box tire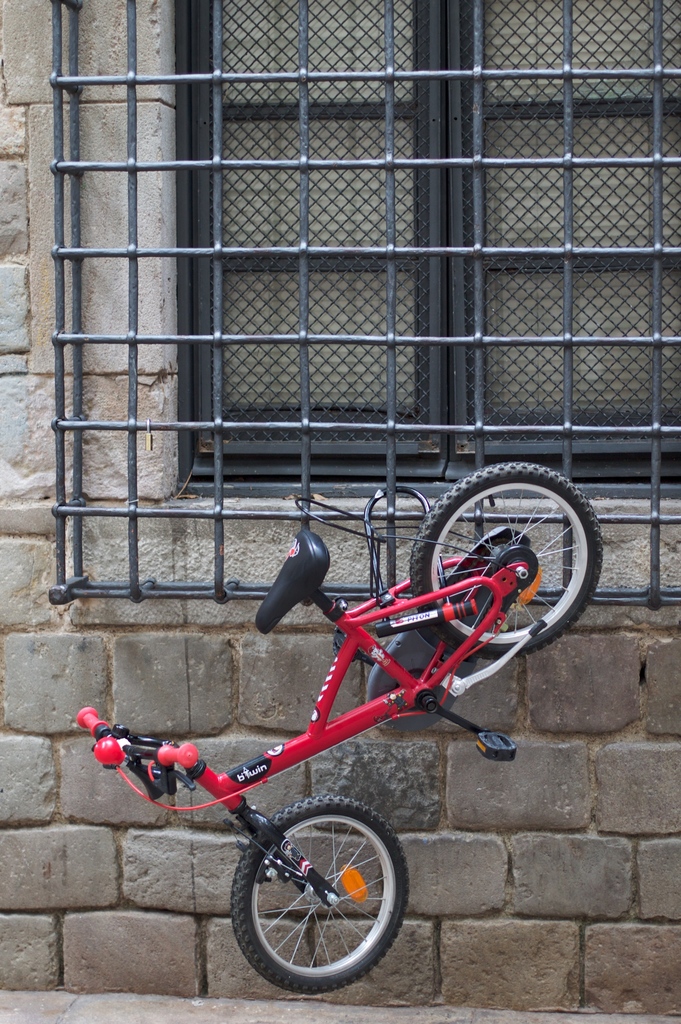
{"x1": 409, "y1": 465, "x2": 598, "y2": 668}
